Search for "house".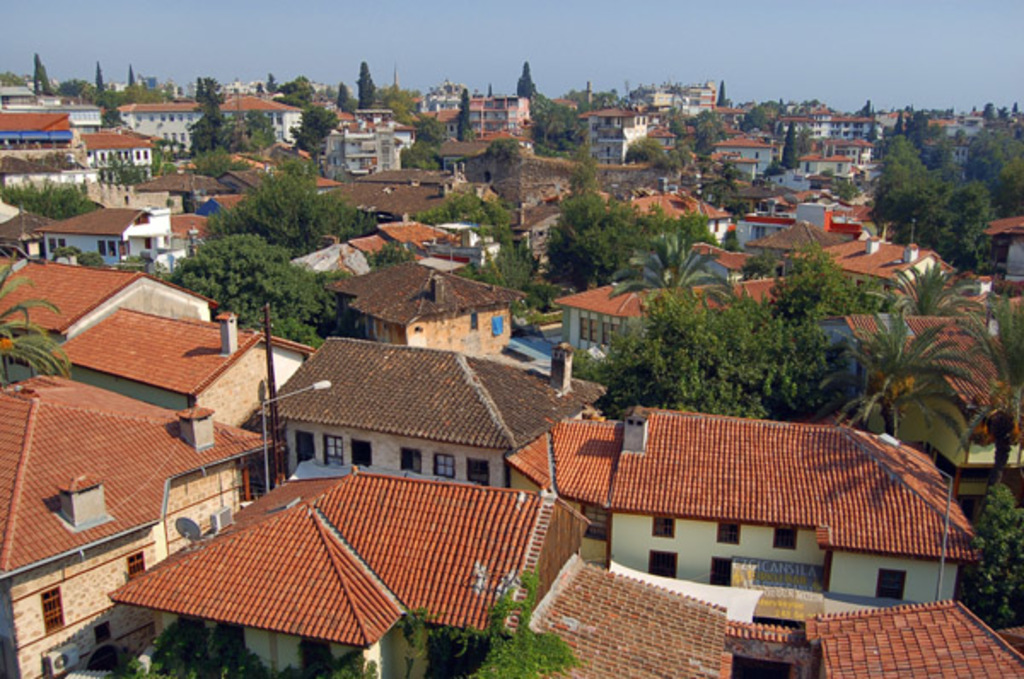
Found at 0 77 1022 677.
